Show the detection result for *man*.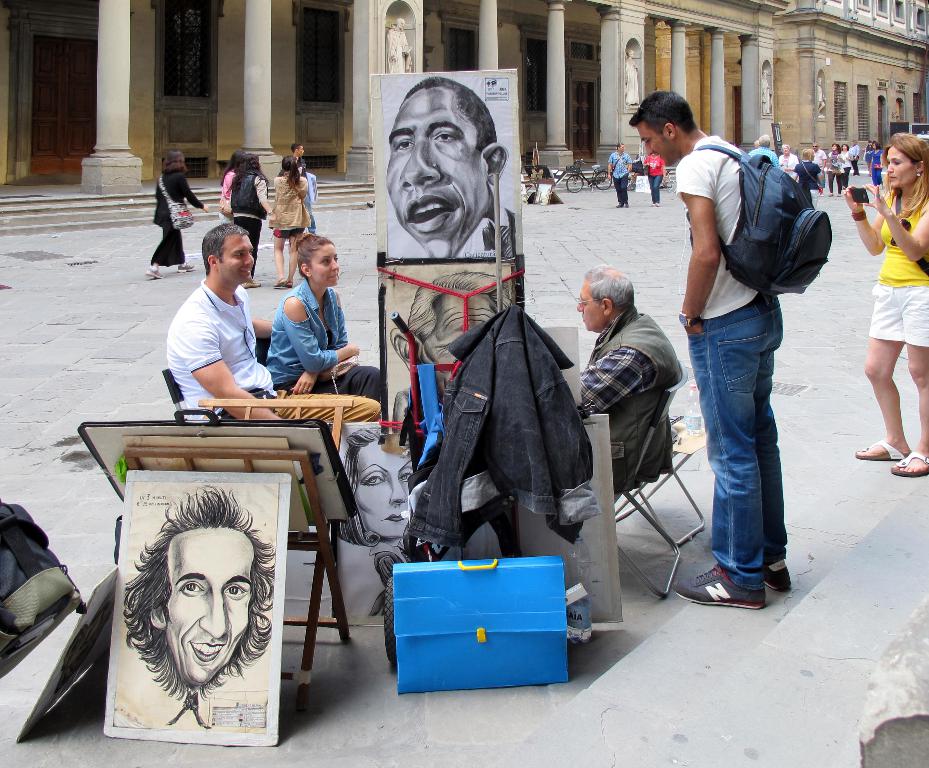
<bbox>812, 142, 827, 190</bbox>.
